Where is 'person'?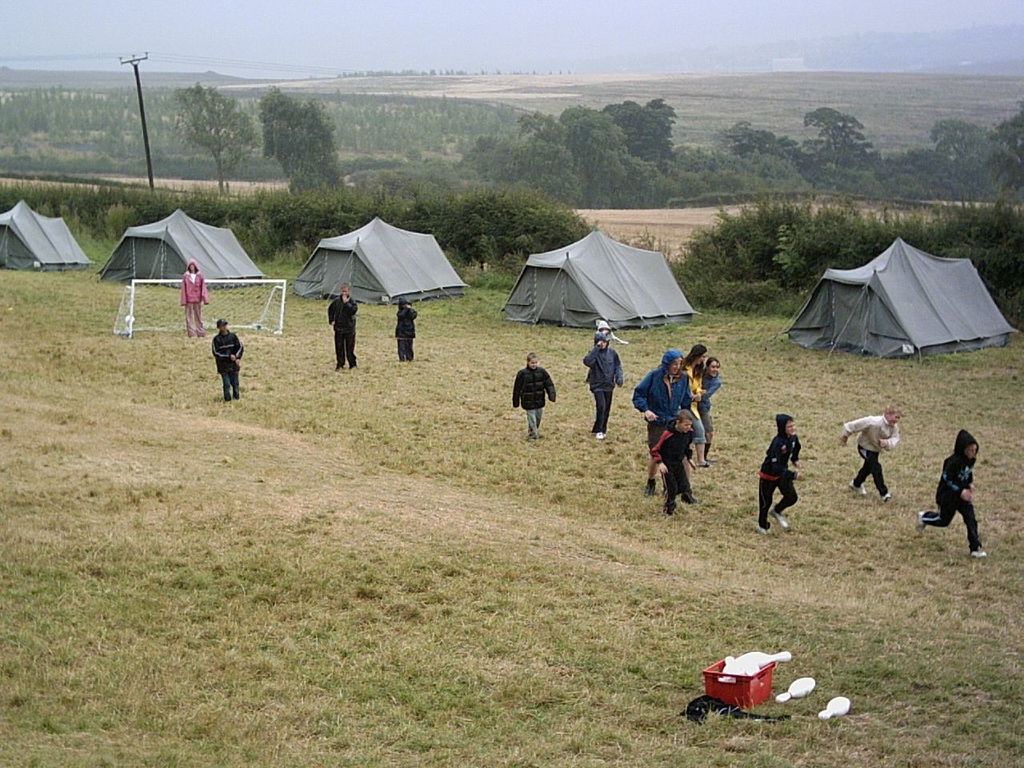
<bbox>840, 404, 899, 496</bbox>.
